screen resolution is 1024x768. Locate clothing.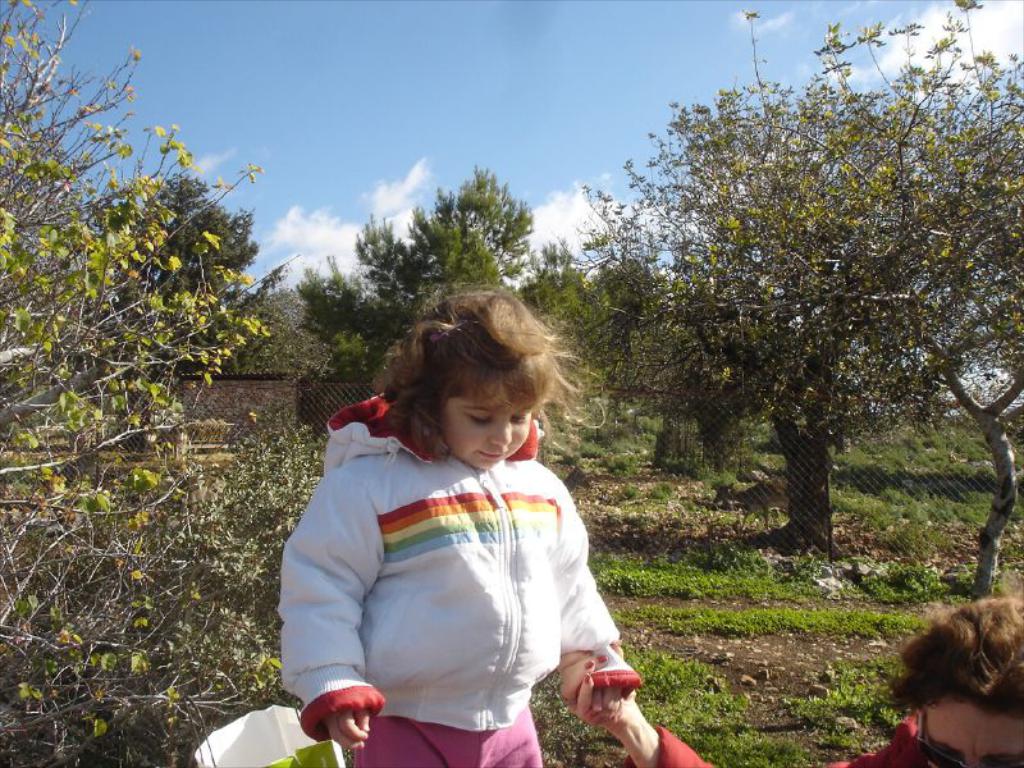
box=[285, 396, 640, 740].
